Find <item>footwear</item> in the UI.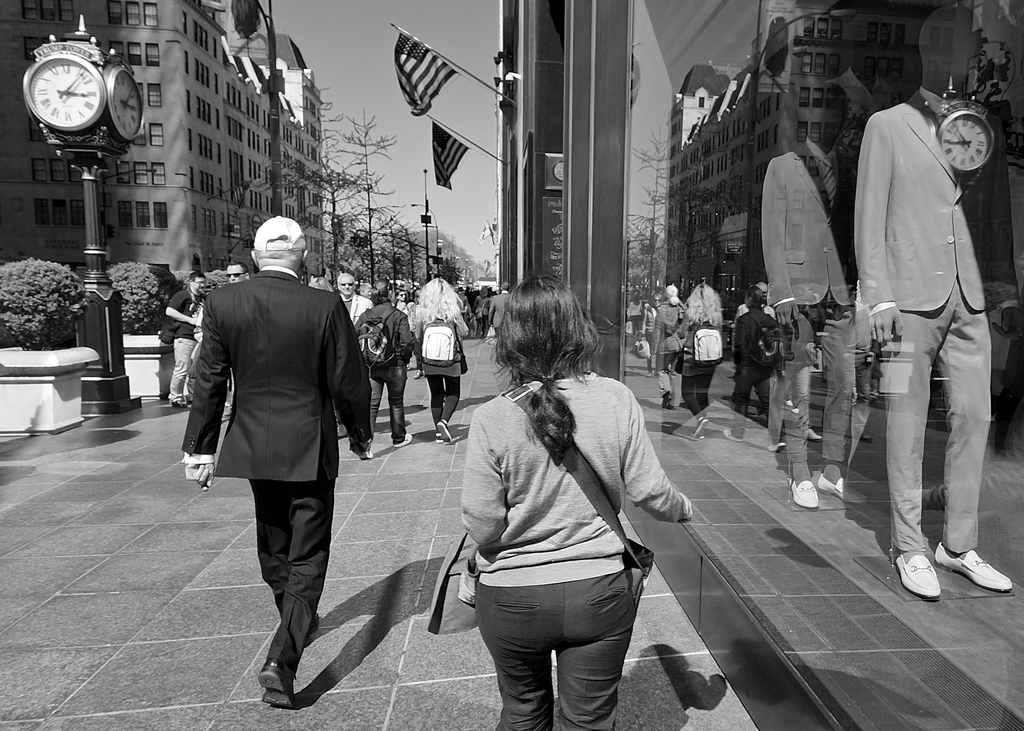
UI element at 397:433:417:448.
